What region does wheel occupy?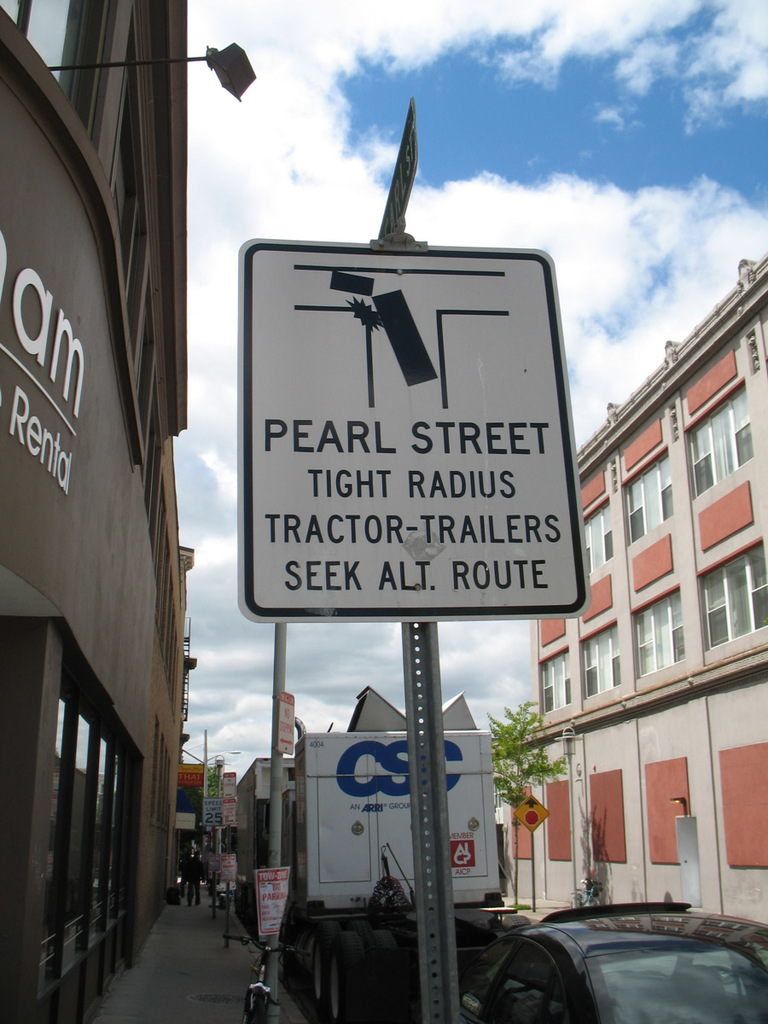
x1=304 y1=921 x2=341 y2=998.
